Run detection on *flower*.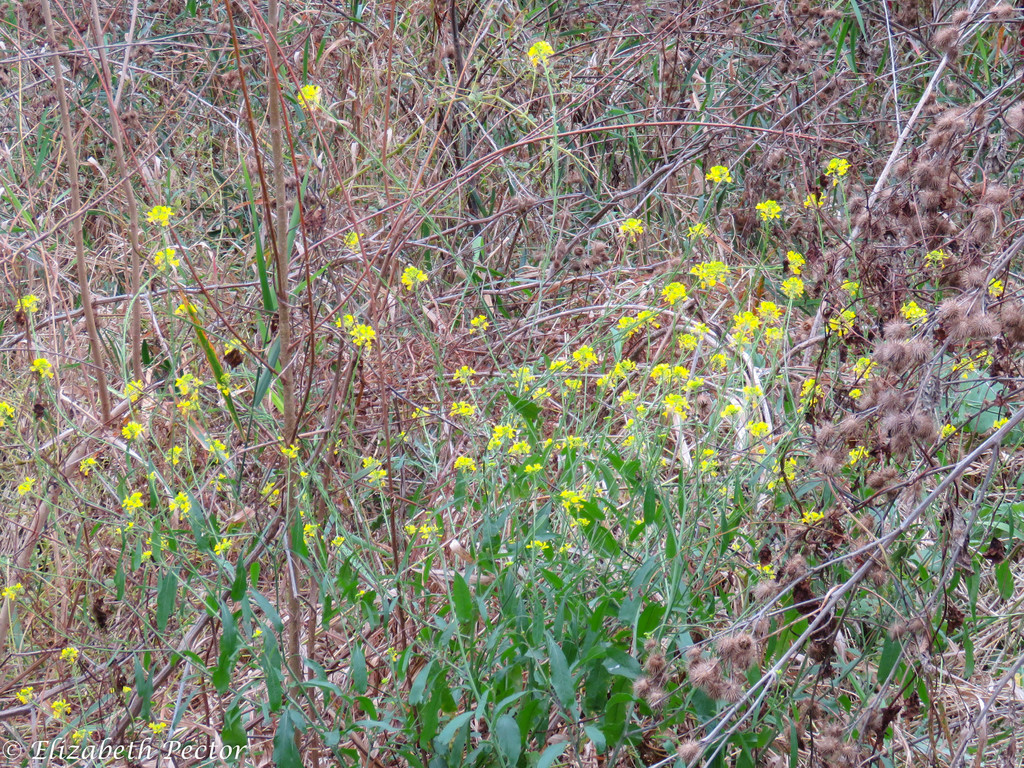
Result: pyautogui.locateOnScreen(294, 83, 324, 108).
